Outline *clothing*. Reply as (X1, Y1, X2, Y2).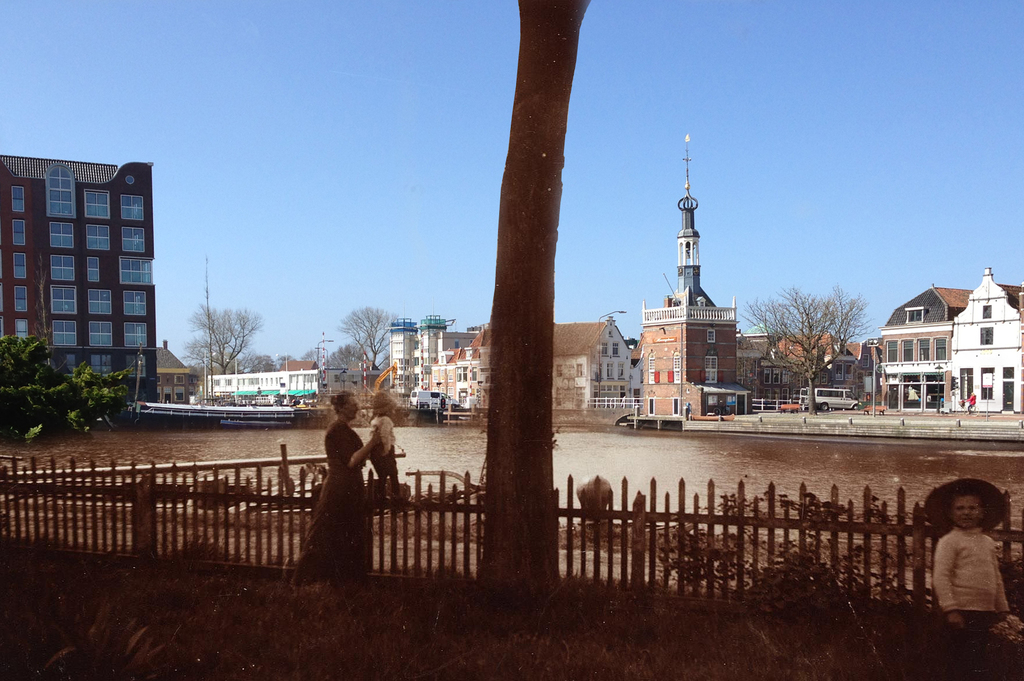
(373, 414, 394, 492).
